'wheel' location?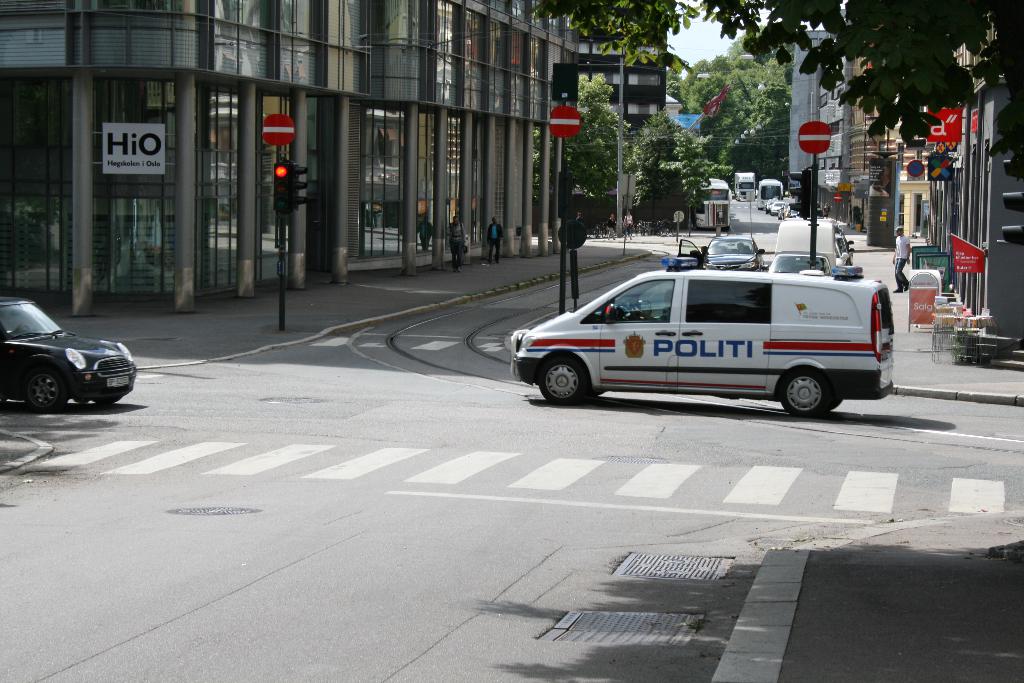
{"x1": 828, "y1": 399, "x2": 842, "y2": 412}
